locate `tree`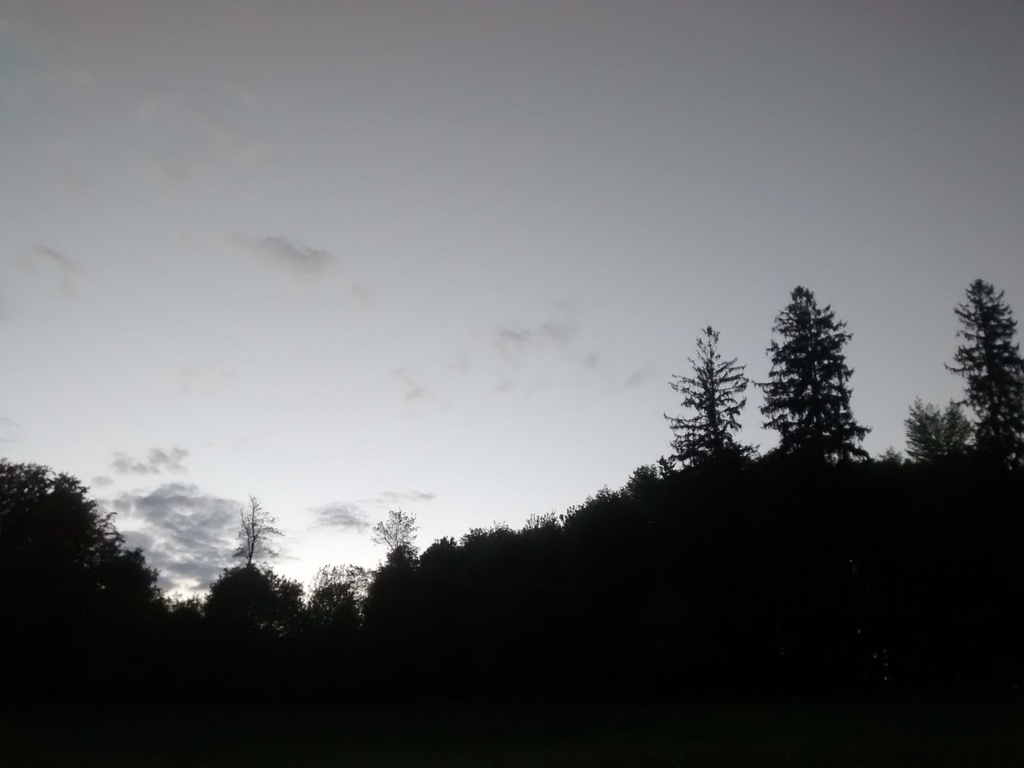
BBox(88, 547, 148, 711)
